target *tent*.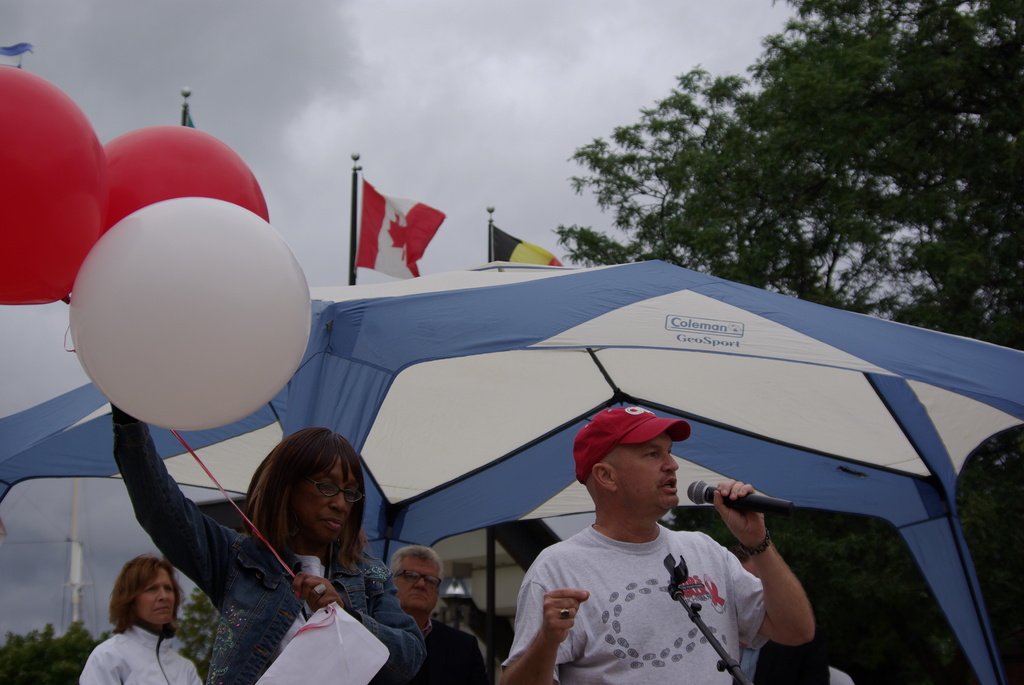
Target region: x1=0 y1=256 x2=1023 y2=674.
